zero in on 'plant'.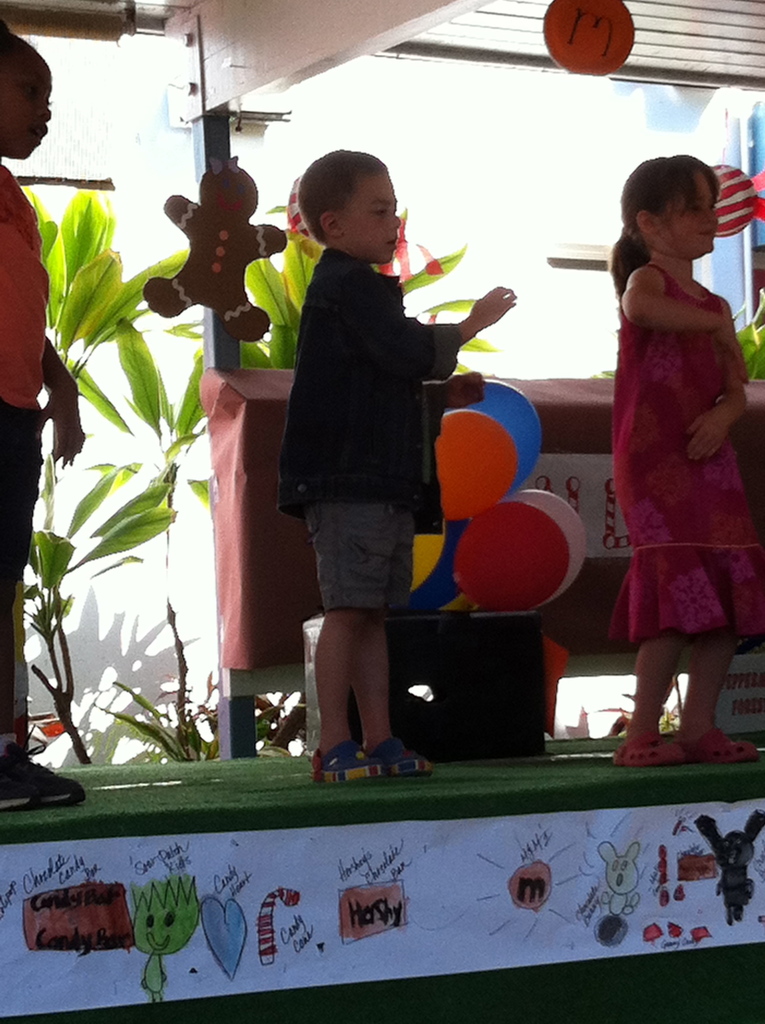
Zeroed in: crop(608, 288, 764, 391).
